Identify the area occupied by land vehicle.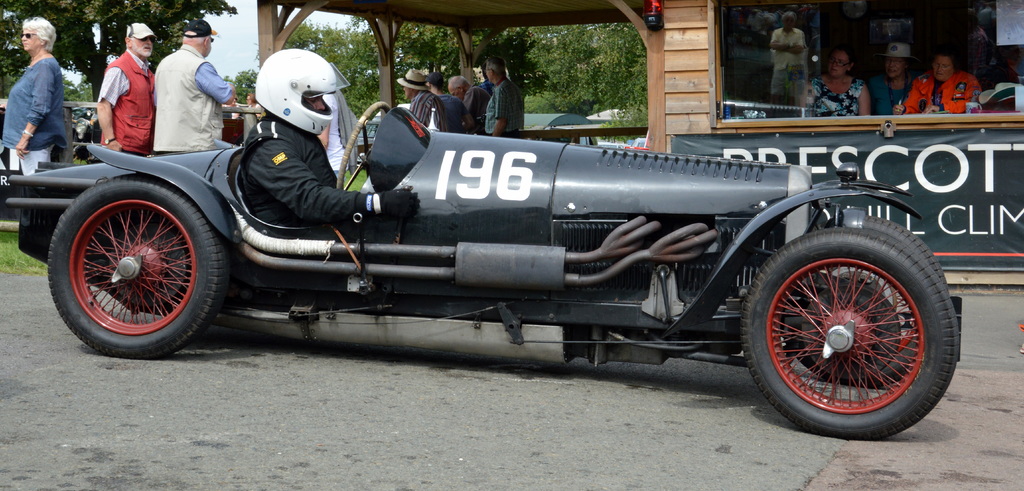
Area: l=33, t=71, r=996, b=412.
